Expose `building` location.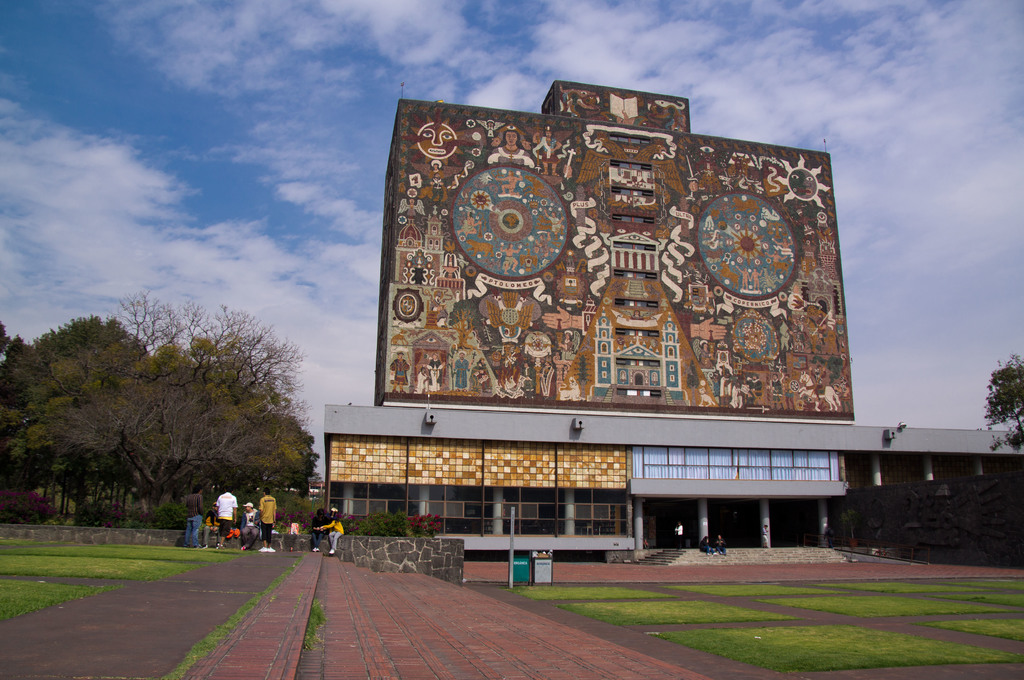
Exposed at crop(323, 82, 1023, 565).
